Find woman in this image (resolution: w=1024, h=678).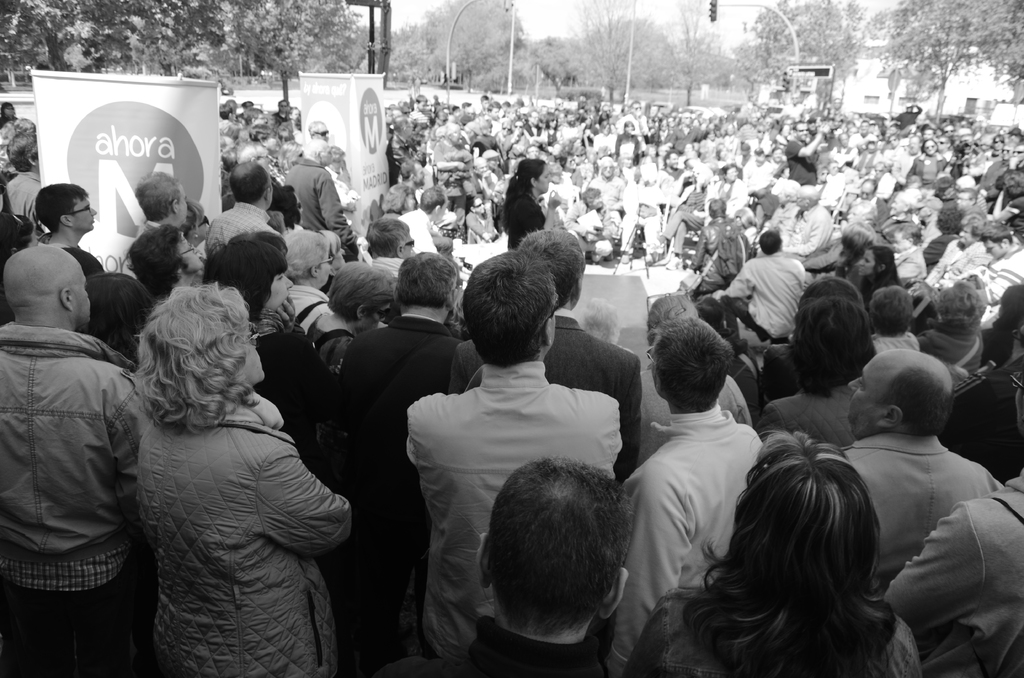
locate(376, 181, 419, 219).
